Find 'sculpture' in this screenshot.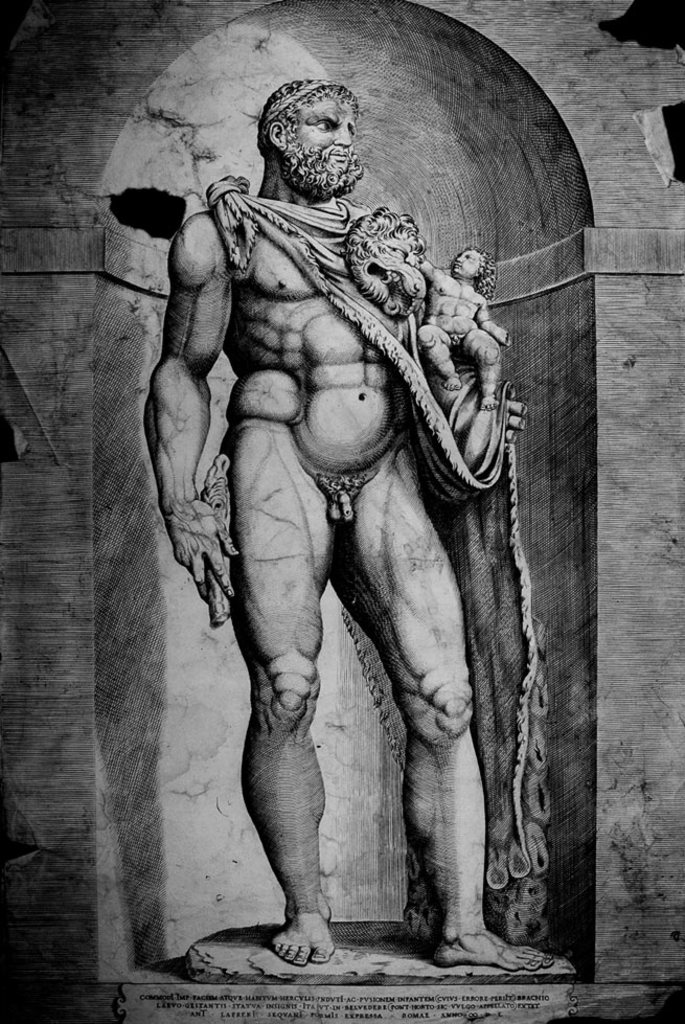
The bounding box for 'sculpture' is Rect(110, 54, 576, 982).
